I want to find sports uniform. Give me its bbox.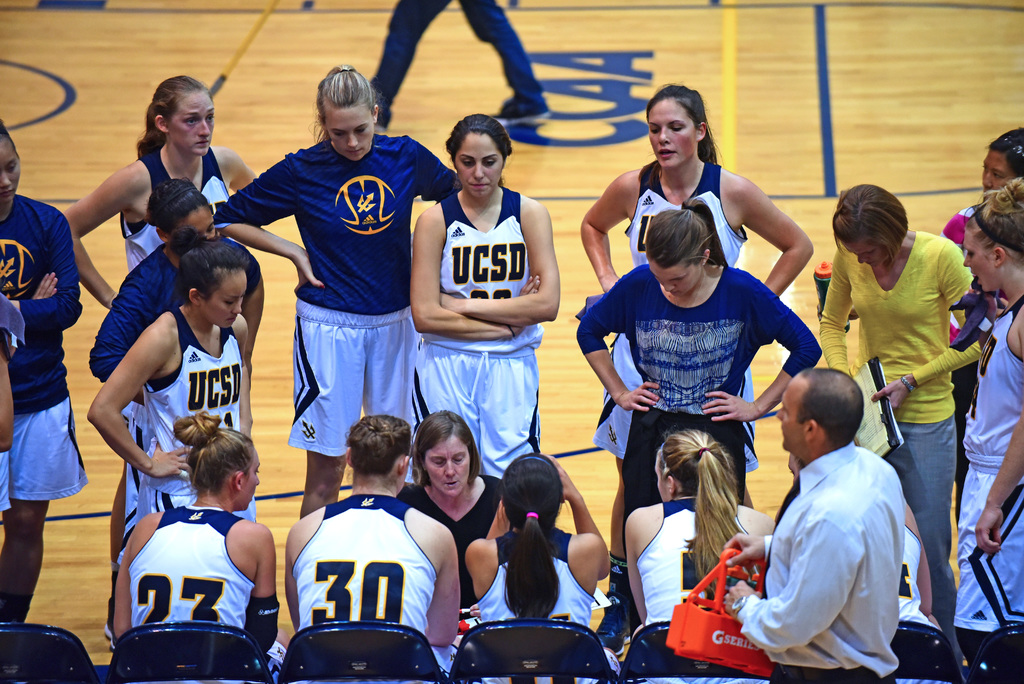
(x1=399, y1=475, x2=501, y2=608).
